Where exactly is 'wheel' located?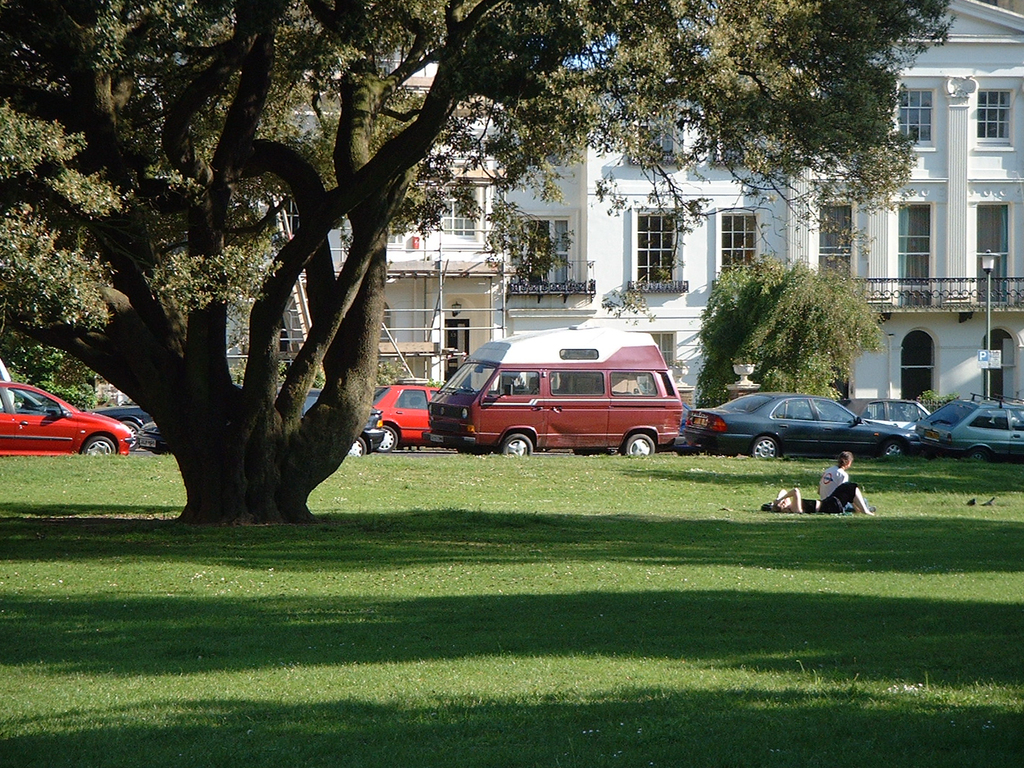
Its bounding box is box(349, 437, 366, 456).
